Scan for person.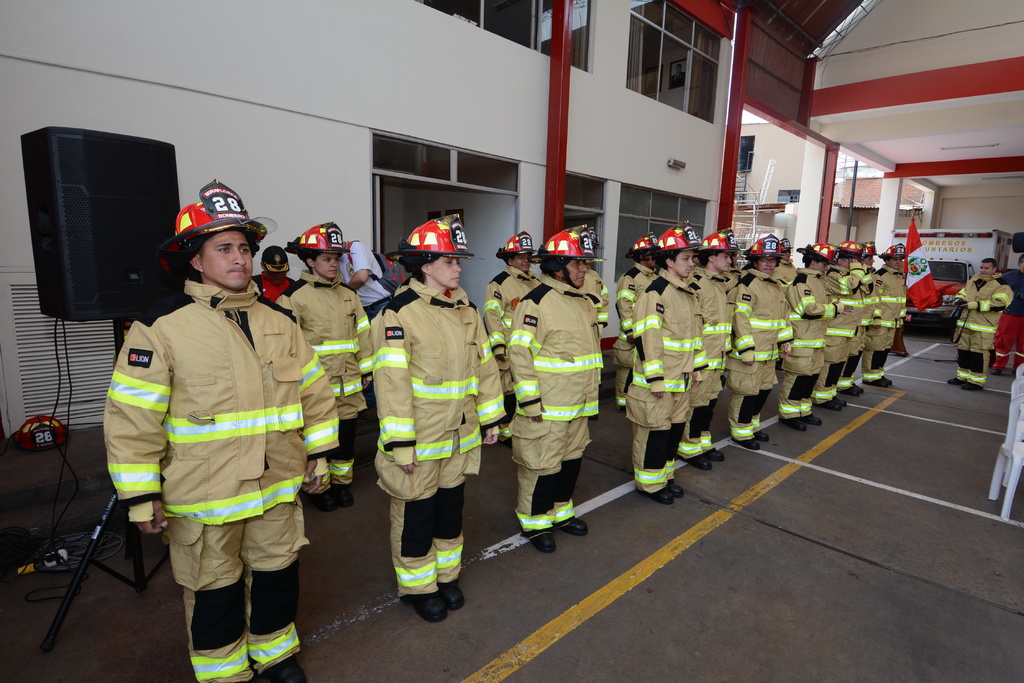
Scan result: 616, 230, 659, 410.
